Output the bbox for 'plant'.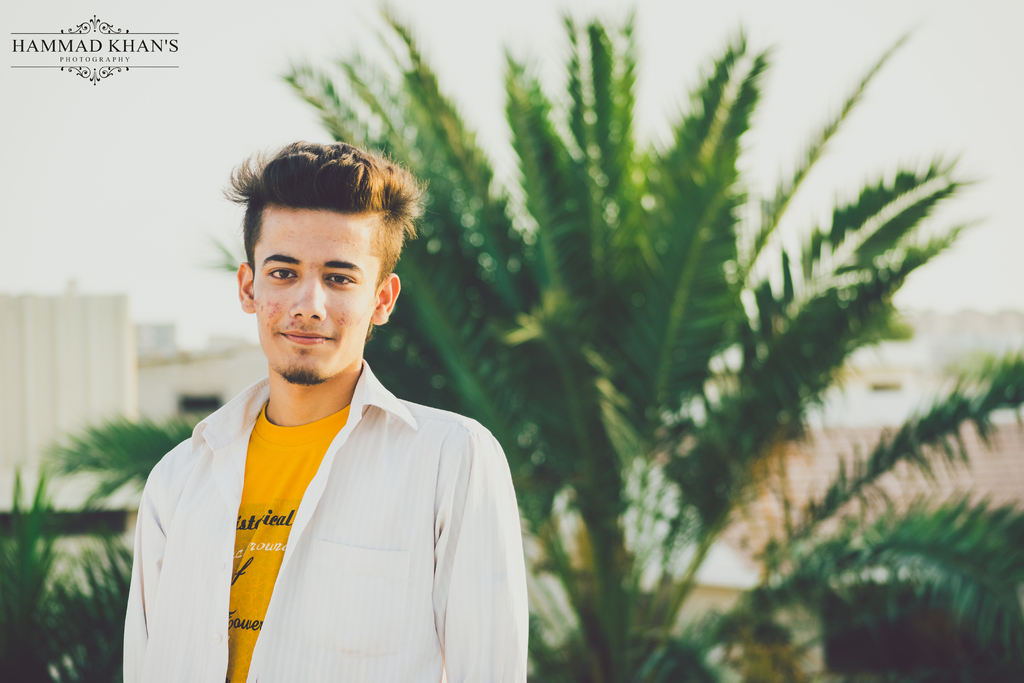
bbox=[73, 51, 894, 670].
